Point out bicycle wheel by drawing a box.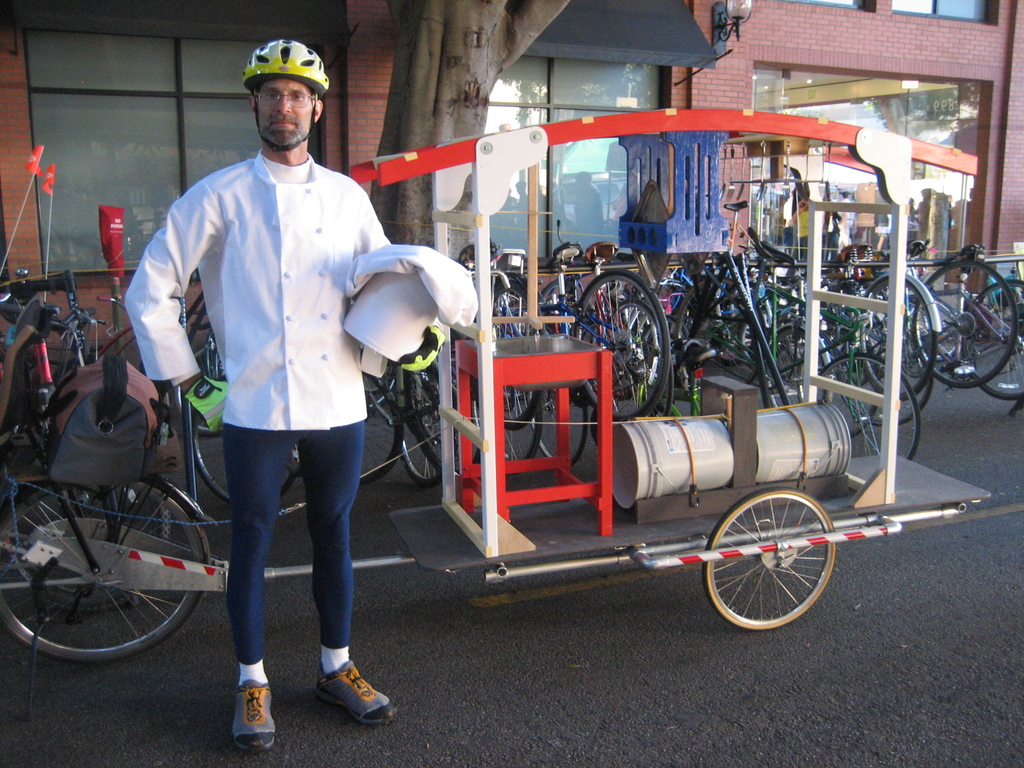
{"x1": 355, "y1": 369, "x2": 404, "y2": 490}.
